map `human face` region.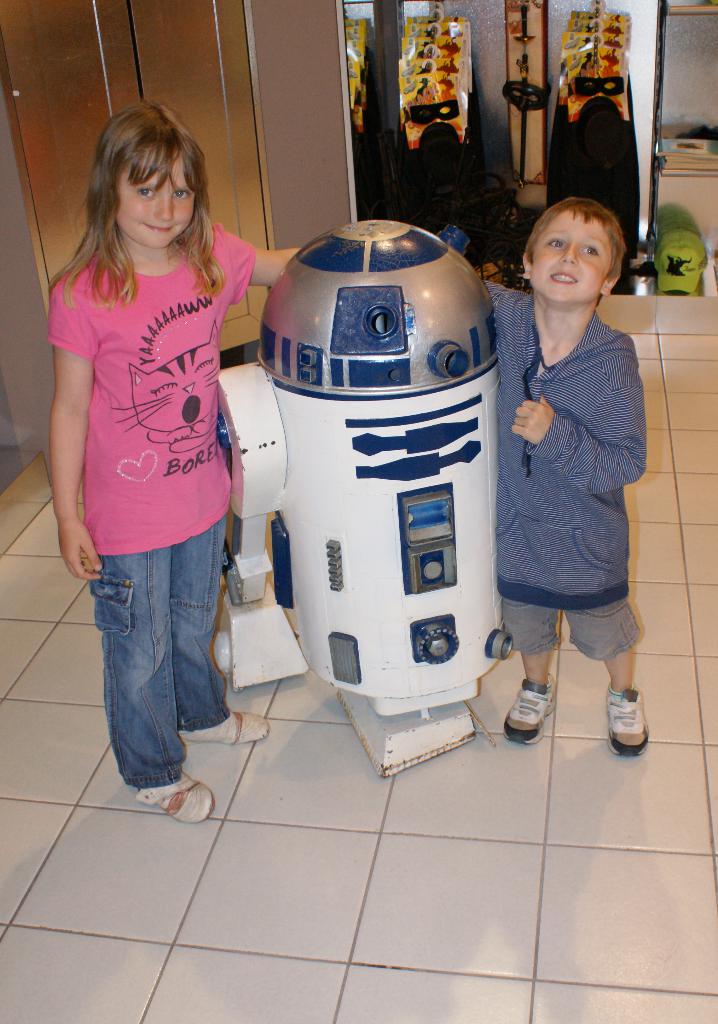
Mapped to l=122, t=159, r=197, b=248.
